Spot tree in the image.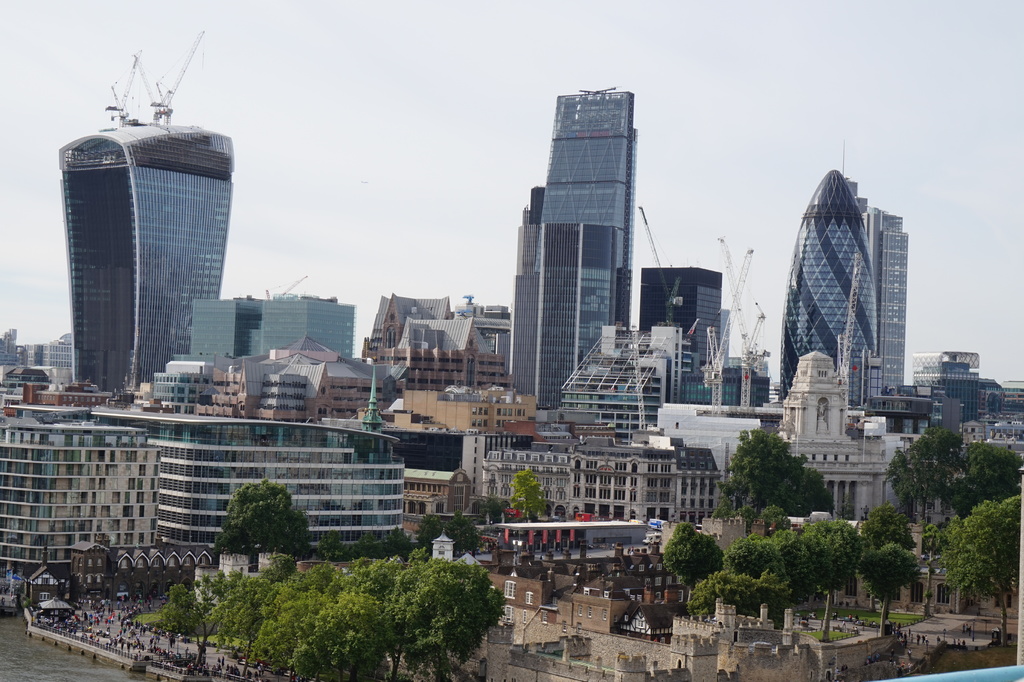
tree found at 415,513,483,560.
